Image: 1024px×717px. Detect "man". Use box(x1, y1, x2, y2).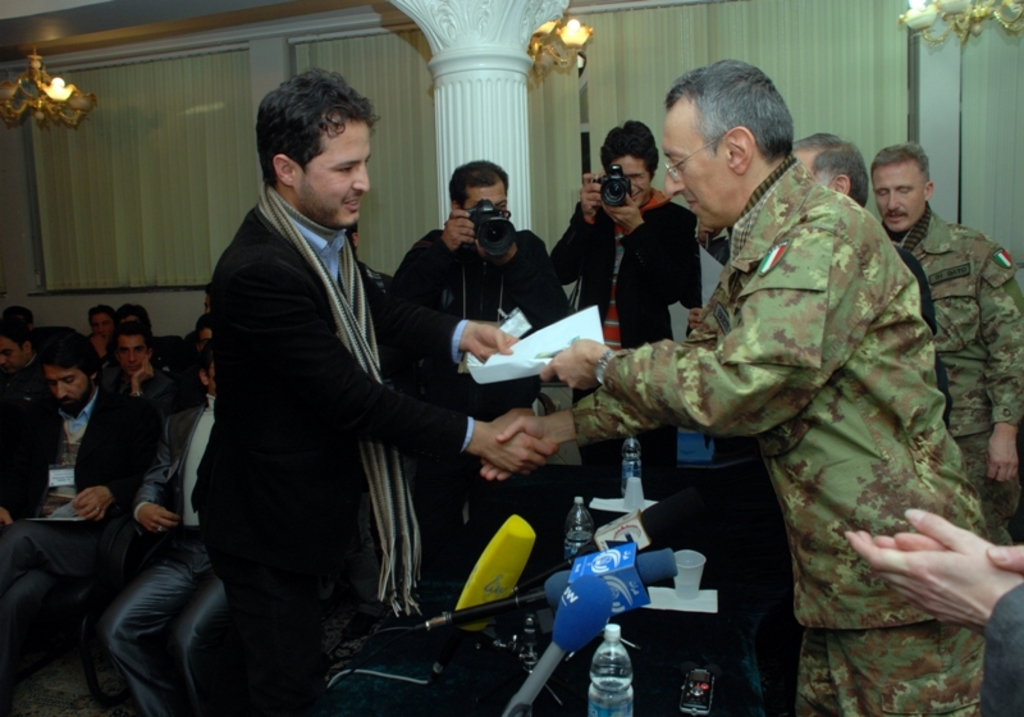
box(389, 157, 572, 580).
